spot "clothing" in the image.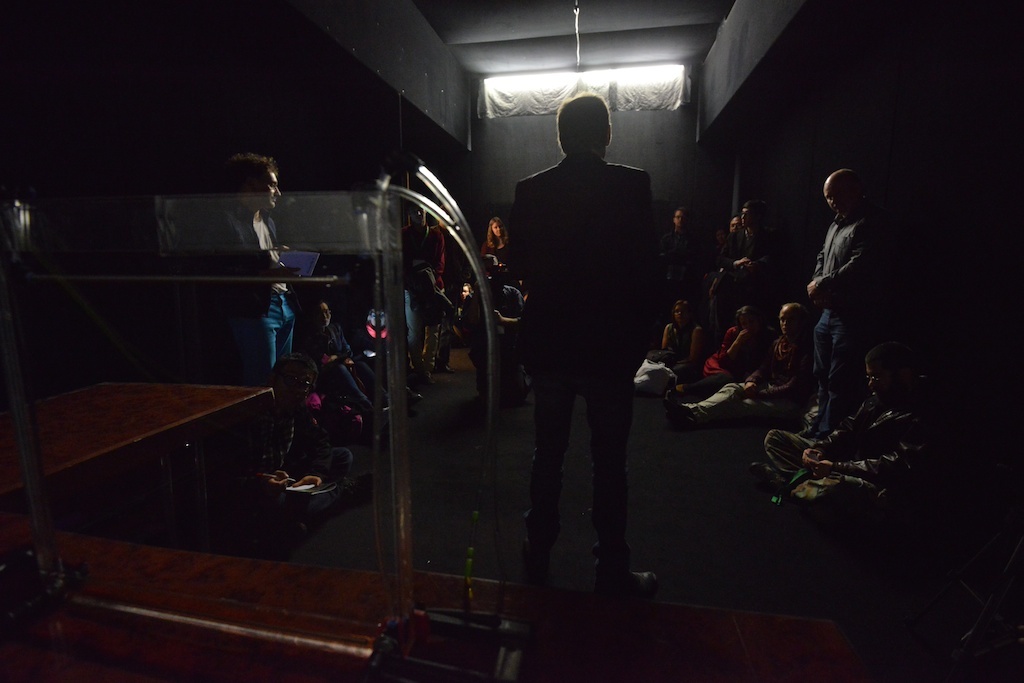
"clothing" found at l=323, t=324, r=402, b=419.
